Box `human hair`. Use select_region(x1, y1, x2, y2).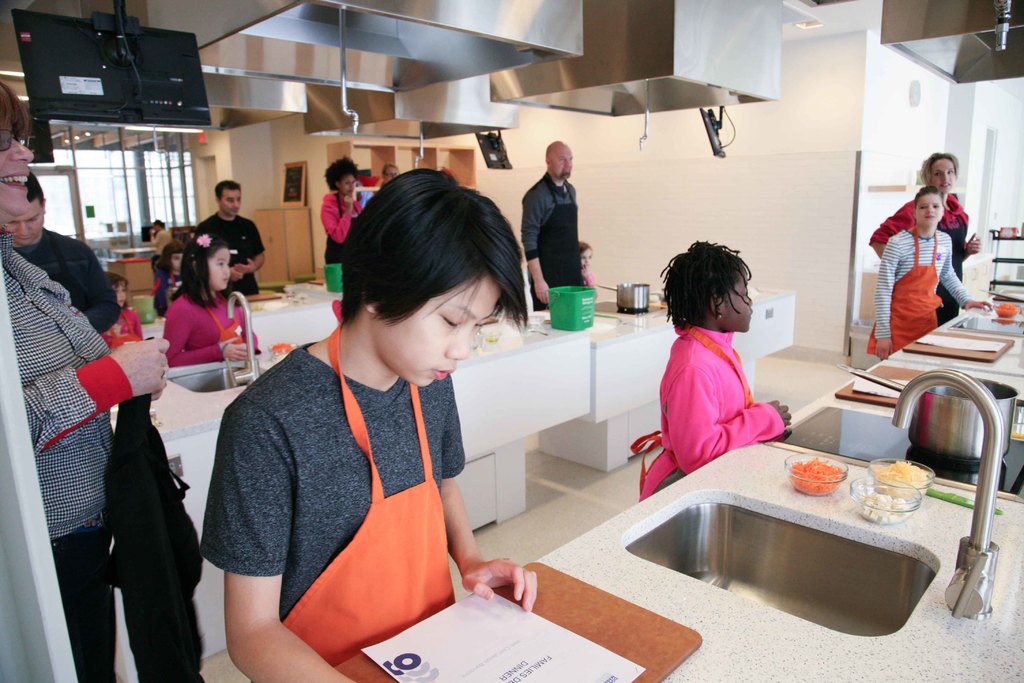
select_region(913, 151, 961, 178).
